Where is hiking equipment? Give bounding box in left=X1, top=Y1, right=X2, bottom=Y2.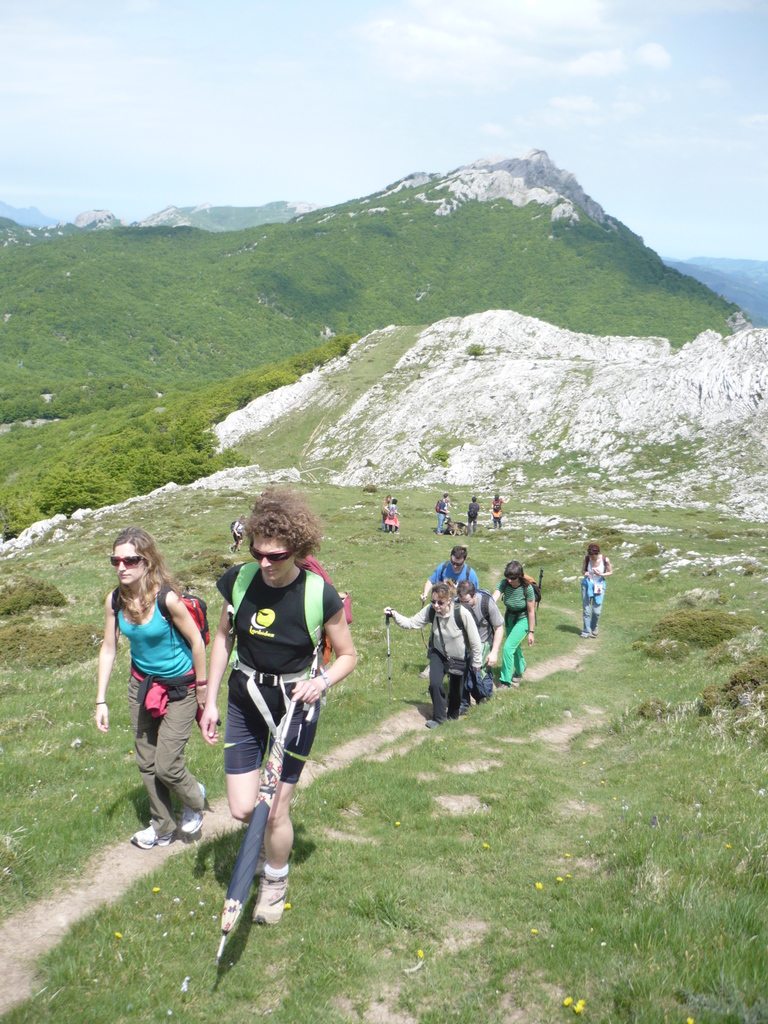
left=468, top=507, right=476, bottom=521.
